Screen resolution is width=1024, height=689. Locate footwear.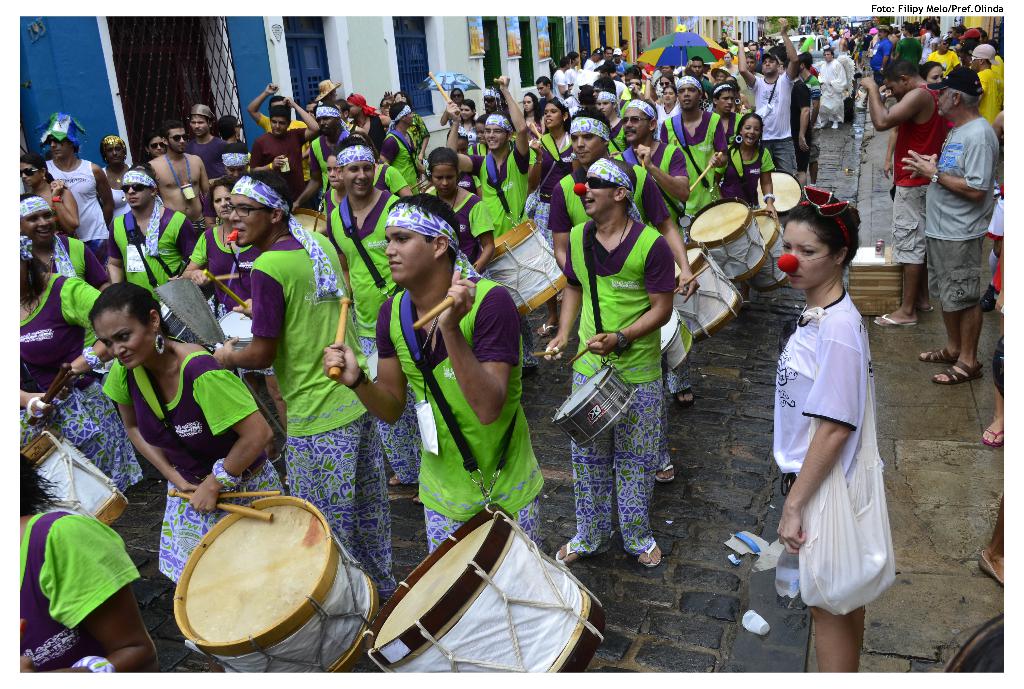
(553, 540, 583, 567).
